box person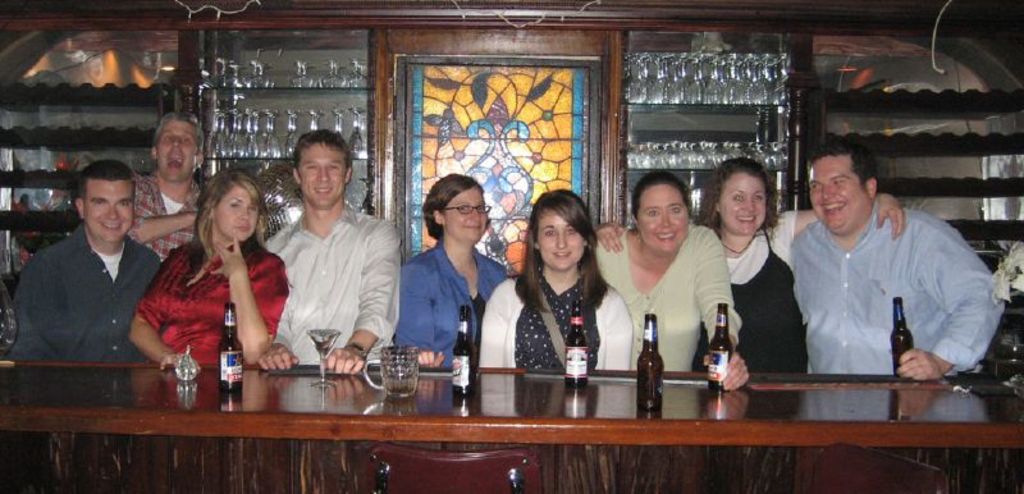
BBox(485, 189, 631, 369)
